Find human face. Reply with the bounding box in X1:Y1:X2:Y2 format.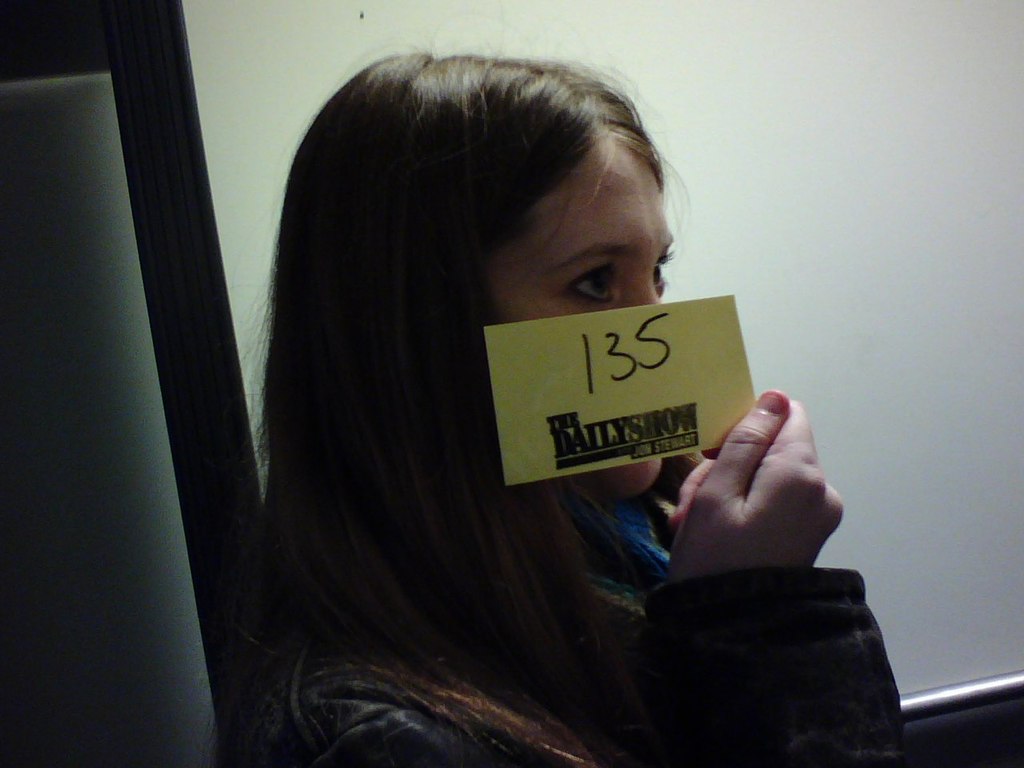
486:128:674:502.
